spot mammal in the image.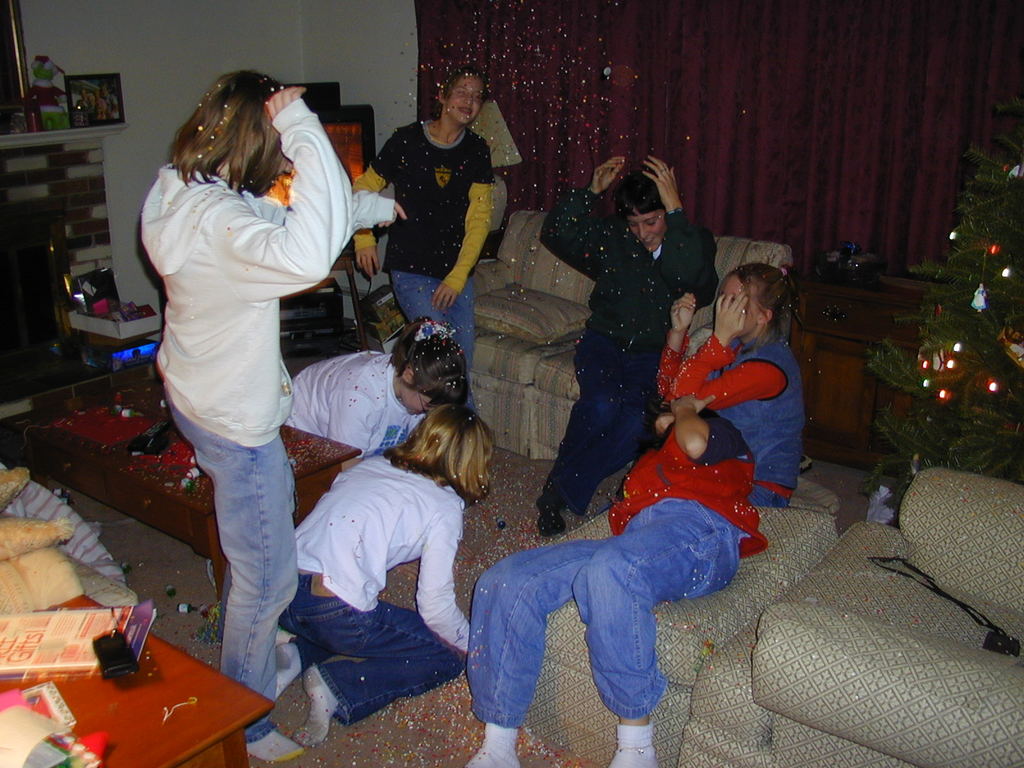
mammal found at 274:312:470:474.
